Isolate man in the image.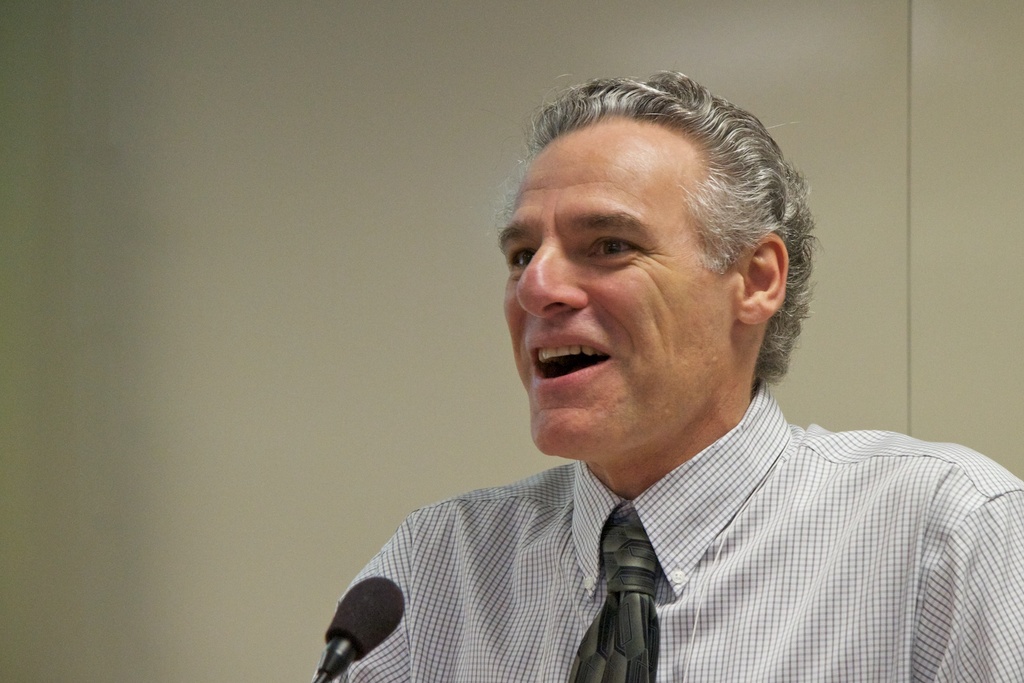
Isolated region: bbox=[325, 64, 1023, 682].
